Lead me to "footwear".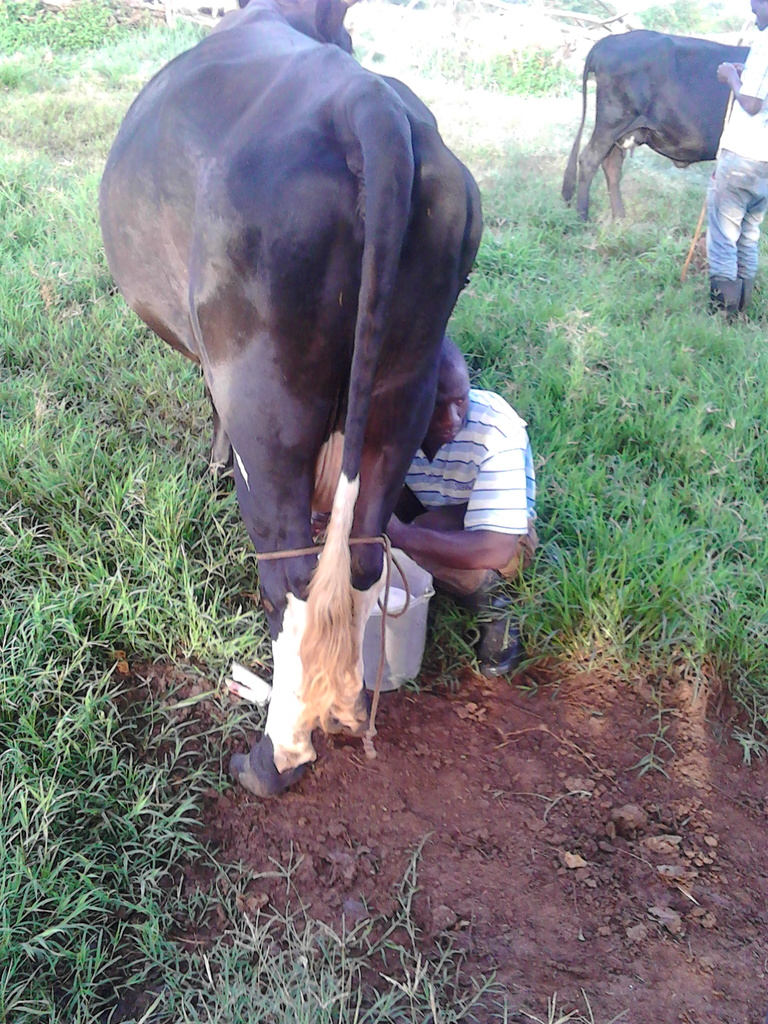
Lead to locate(461, 595, 531, 674).
